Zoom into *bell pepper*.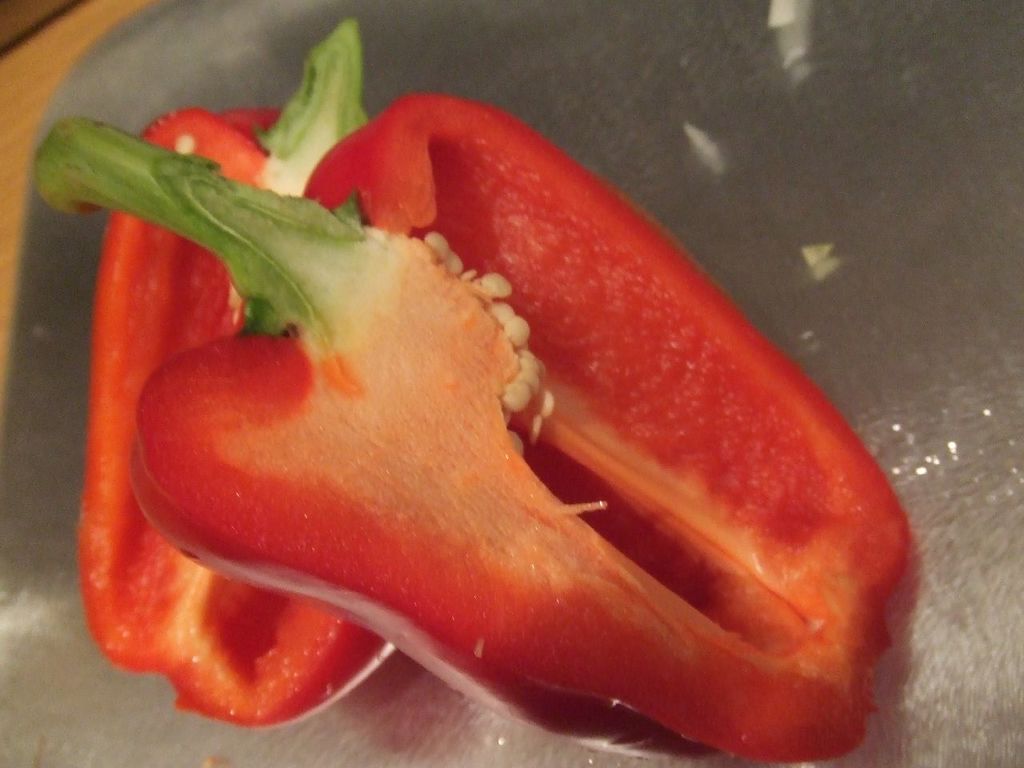
Zoom target: detection(79, 18, 375, 730).
